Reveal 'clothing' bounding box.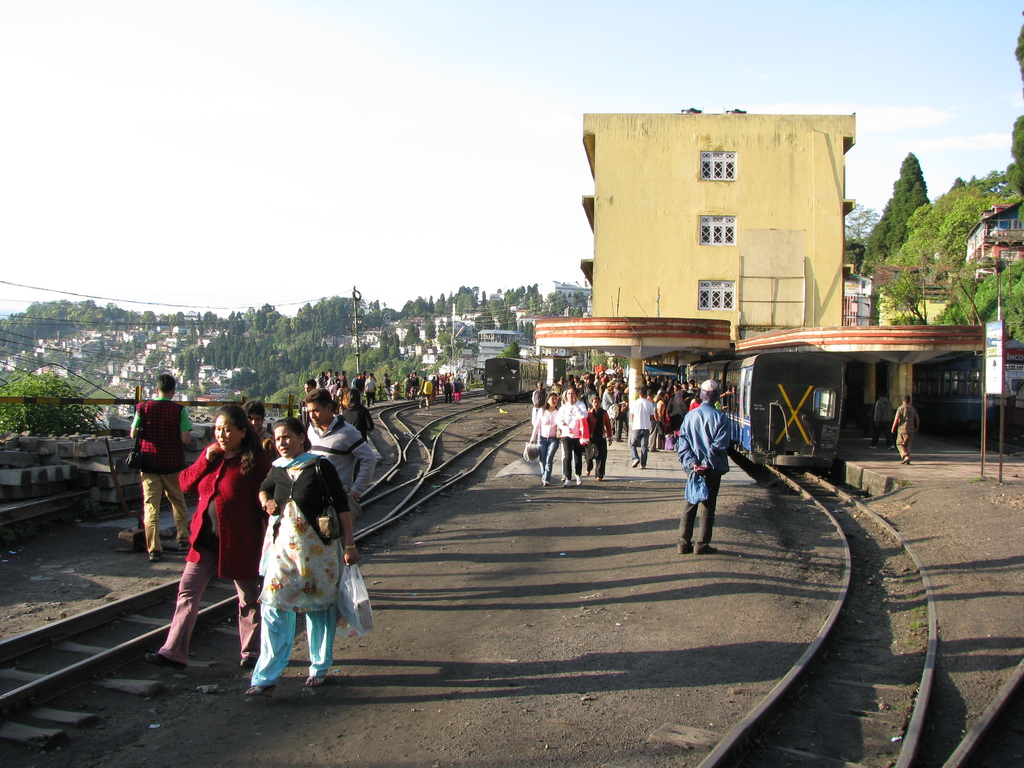
Revealed: box=[252, 426, 275, 458].
